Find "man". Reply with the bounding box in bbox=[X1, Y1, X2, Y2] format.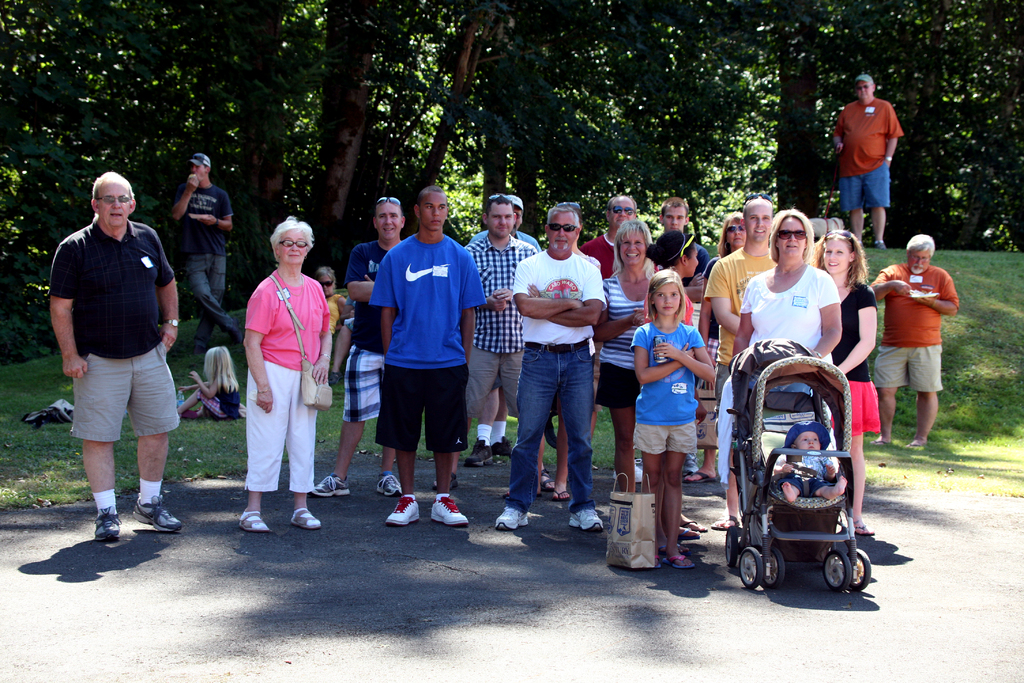
bbox=[868, 233, 959, 450].
